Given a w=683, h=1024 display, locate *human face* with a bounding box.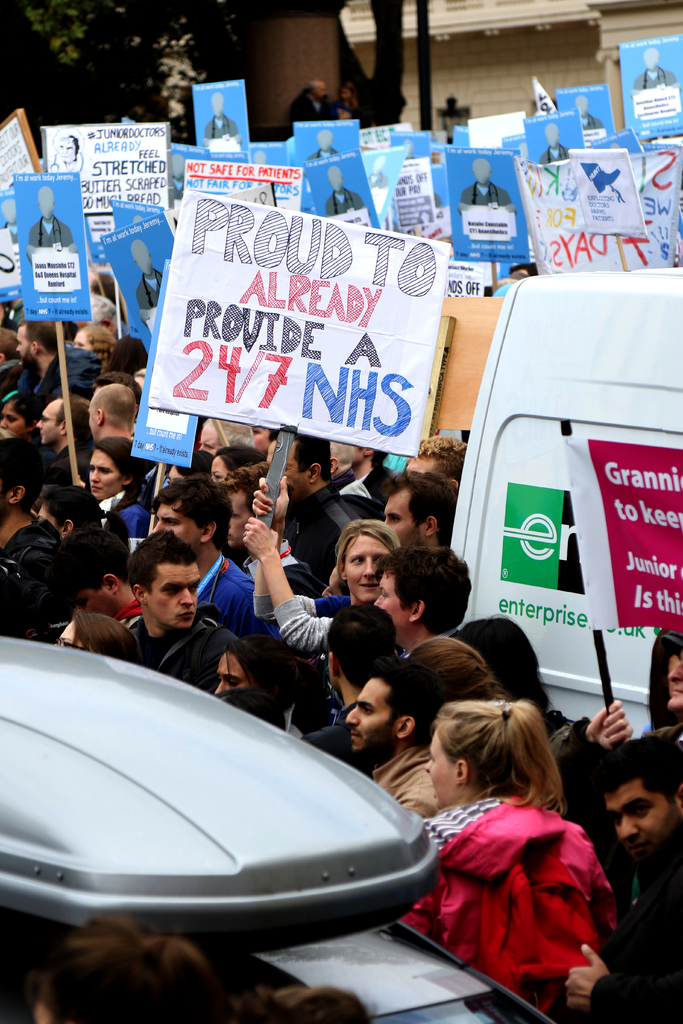
Located: <bbox>344, 683, 393, 755</bbox>.
